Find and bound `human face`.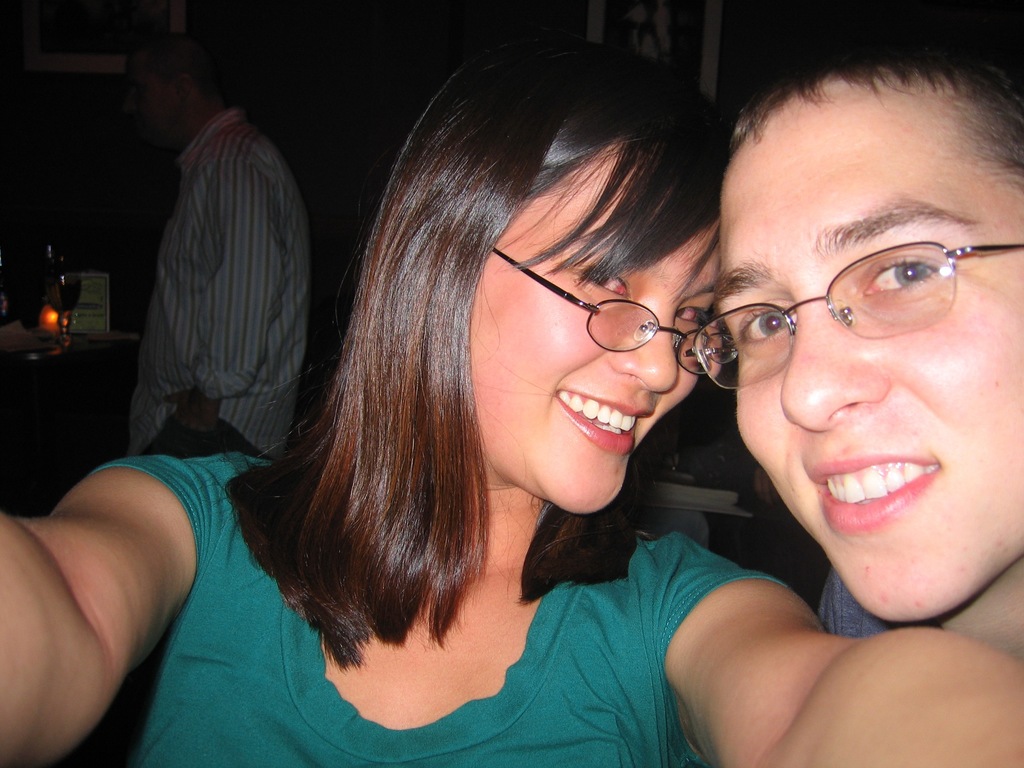
Bound: left=714, top=90, right=1023, bottom=622.
